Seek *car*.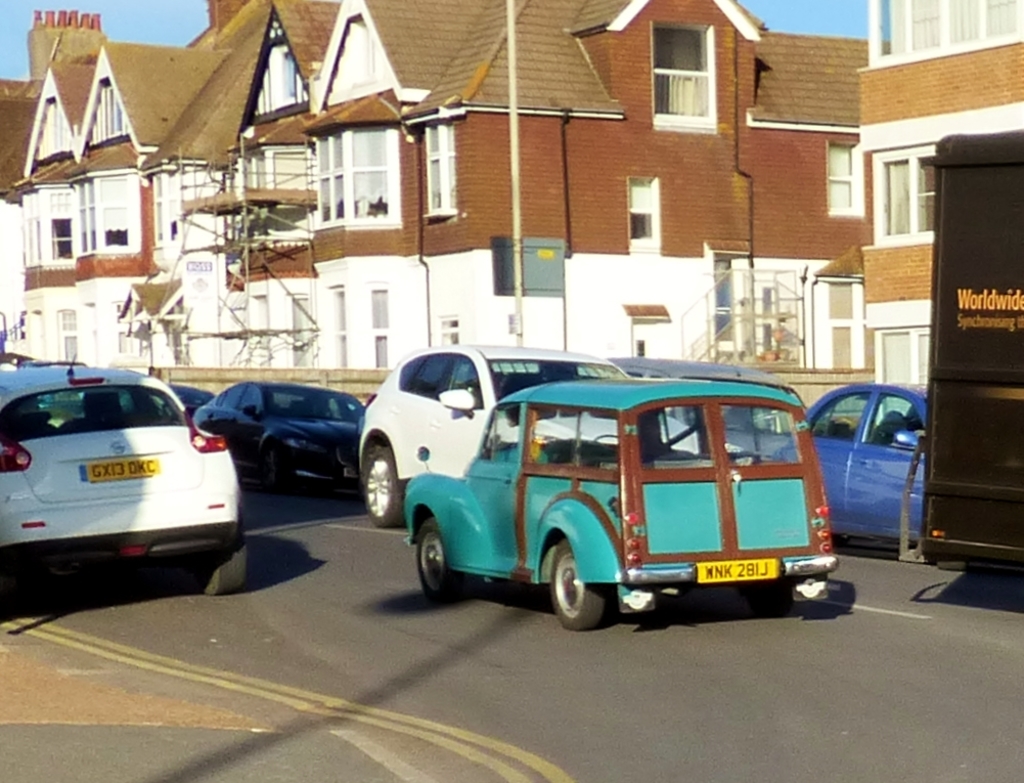
(0,357,248,610).
